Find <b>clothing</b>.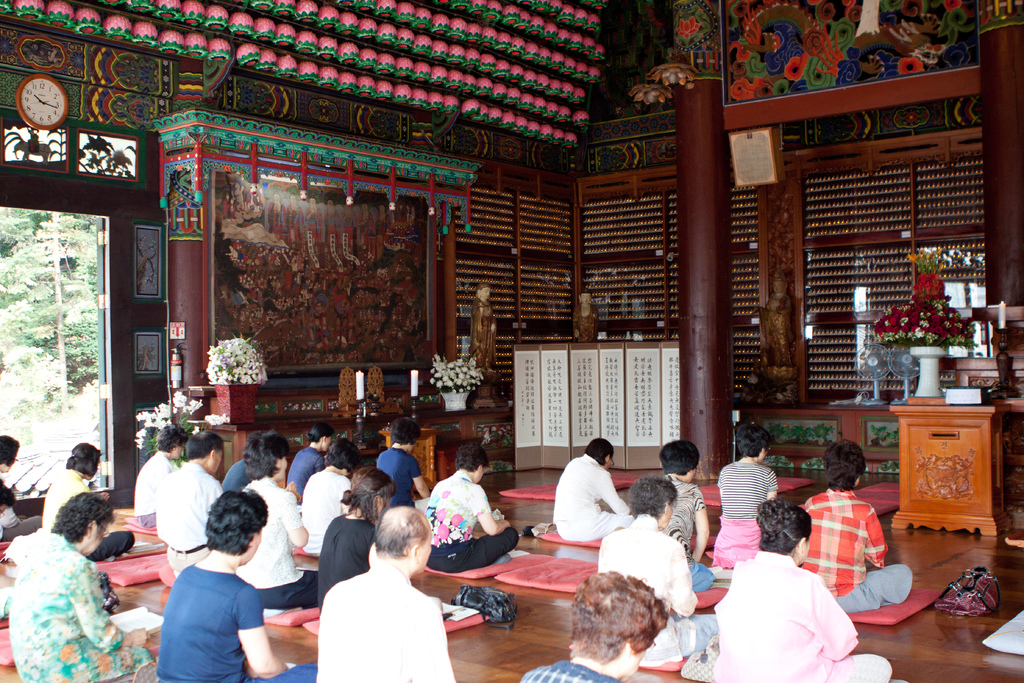
x1=468 y1=298 x2=497 y2=367.
